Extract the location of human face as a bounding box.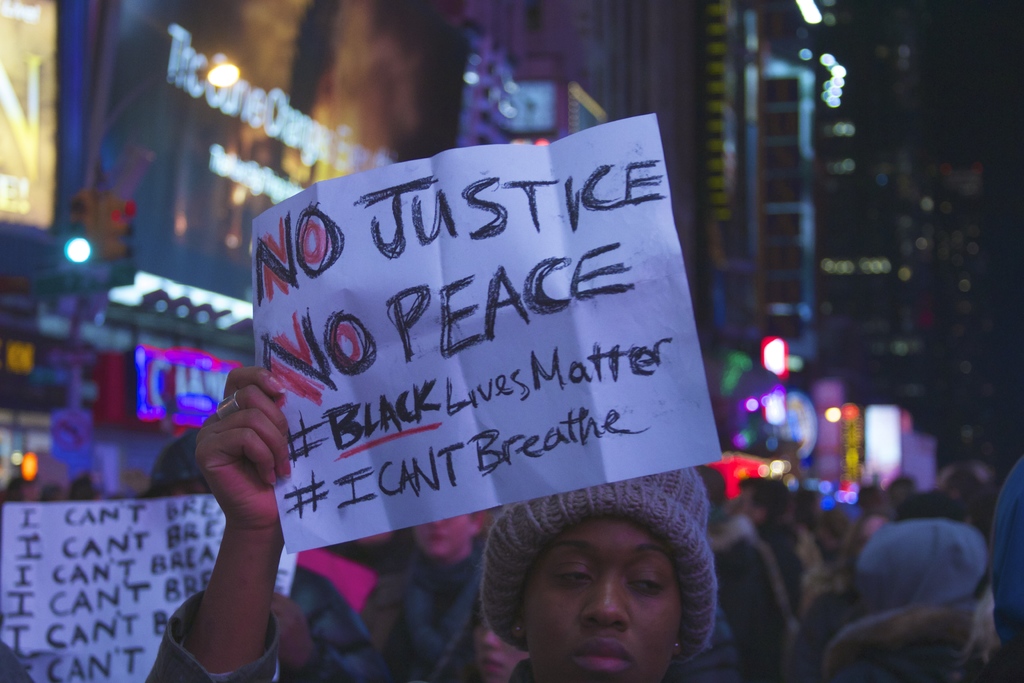
[left=414, top=513, right=476, bottom=555].
